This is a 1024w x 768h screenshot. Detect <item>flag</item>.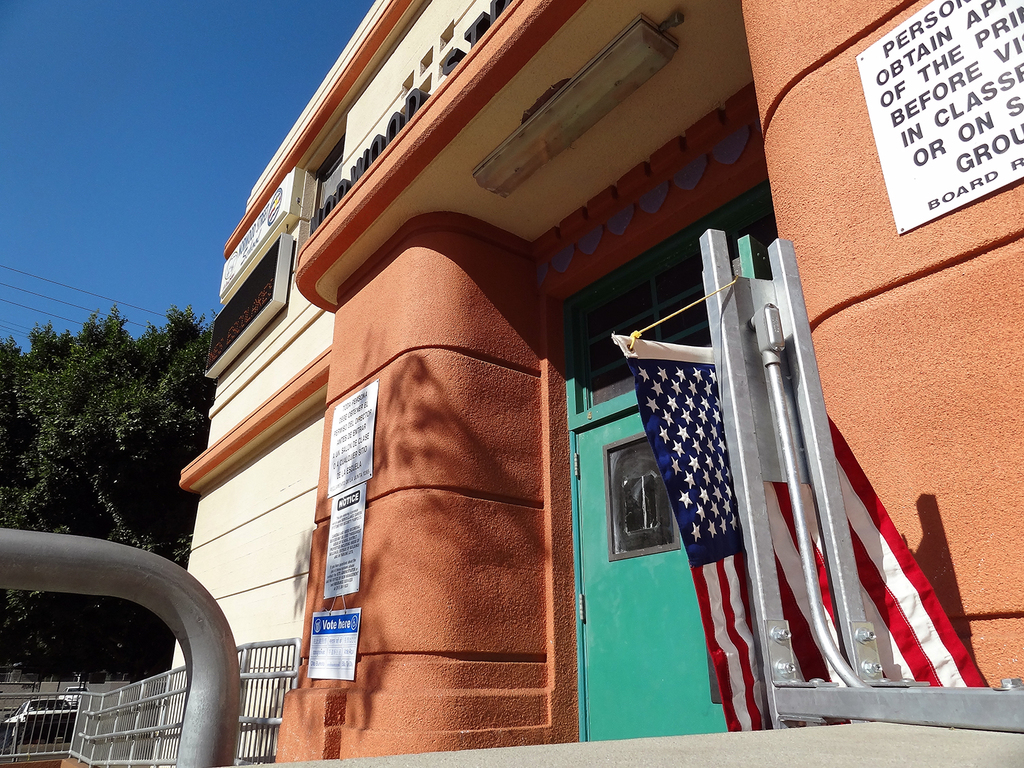
crop(616, 324, 991, 738).
